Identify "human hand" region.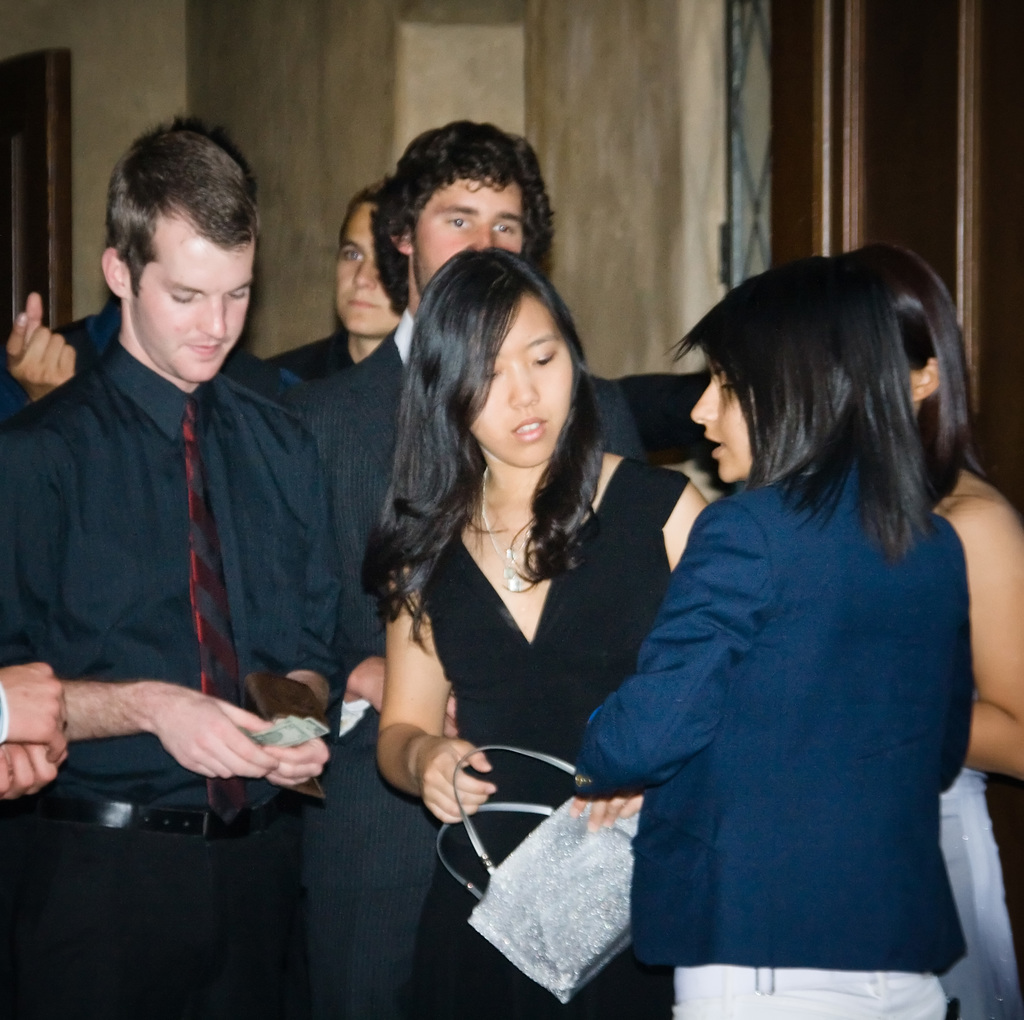
Region: bbox=[152, 681, 281, 780].
